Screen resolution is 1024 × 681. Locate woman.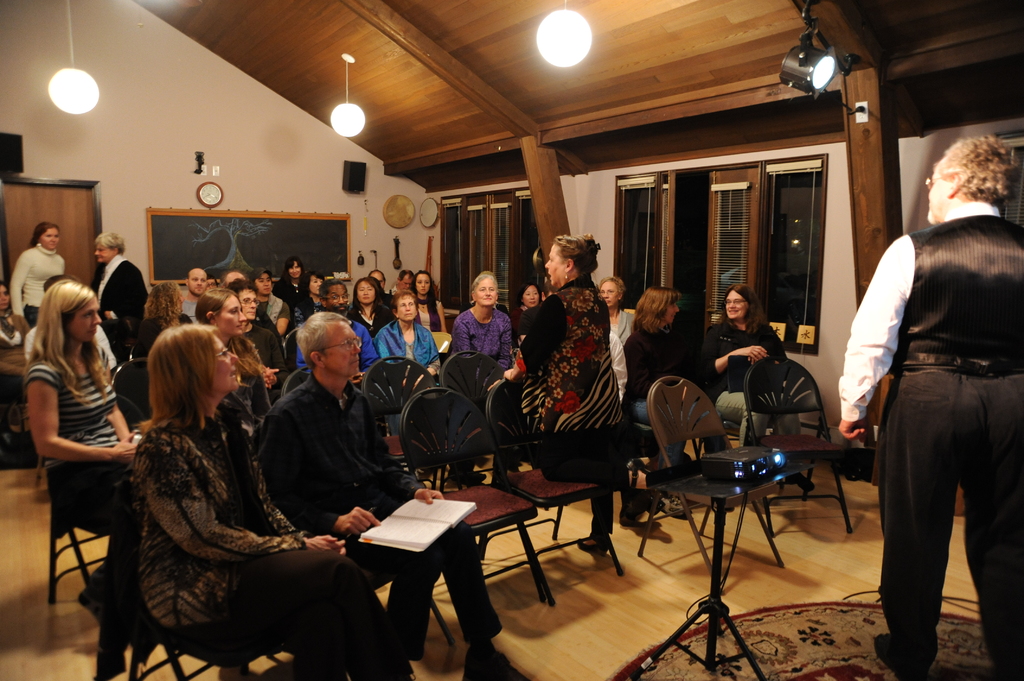
box=[410, 269, 450, 335].
